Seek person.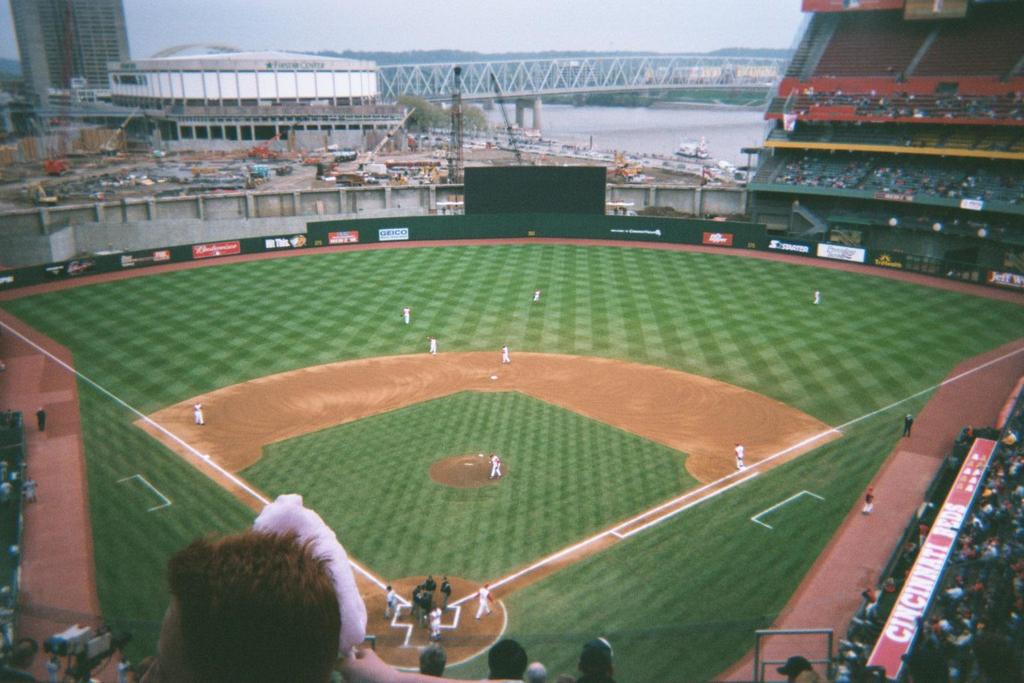
l=472, t=580, r=493, b=617.
